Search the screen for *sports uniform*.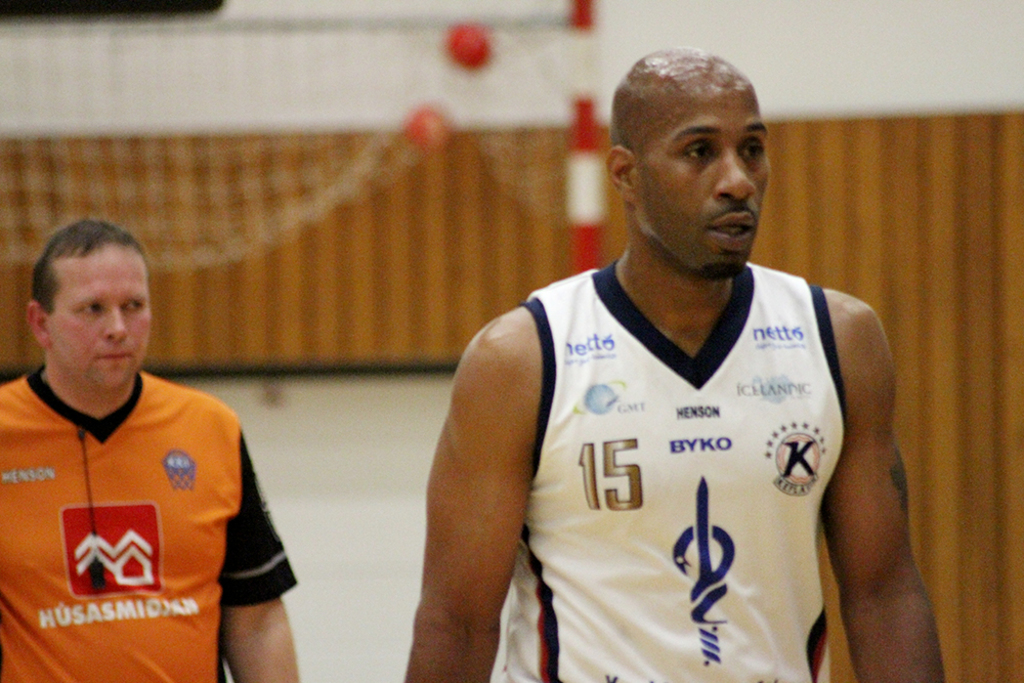
Found at BBox(443, 96, 911, 682).
